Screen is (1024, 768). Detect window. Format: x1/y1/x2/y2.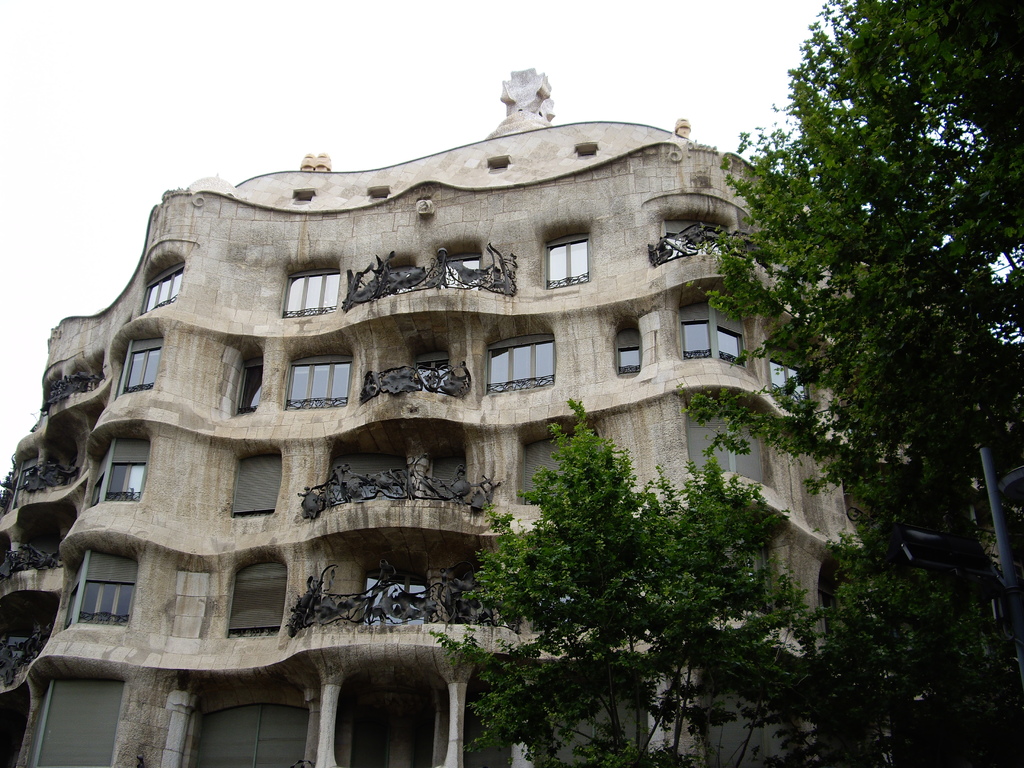
198/706/310/767.
